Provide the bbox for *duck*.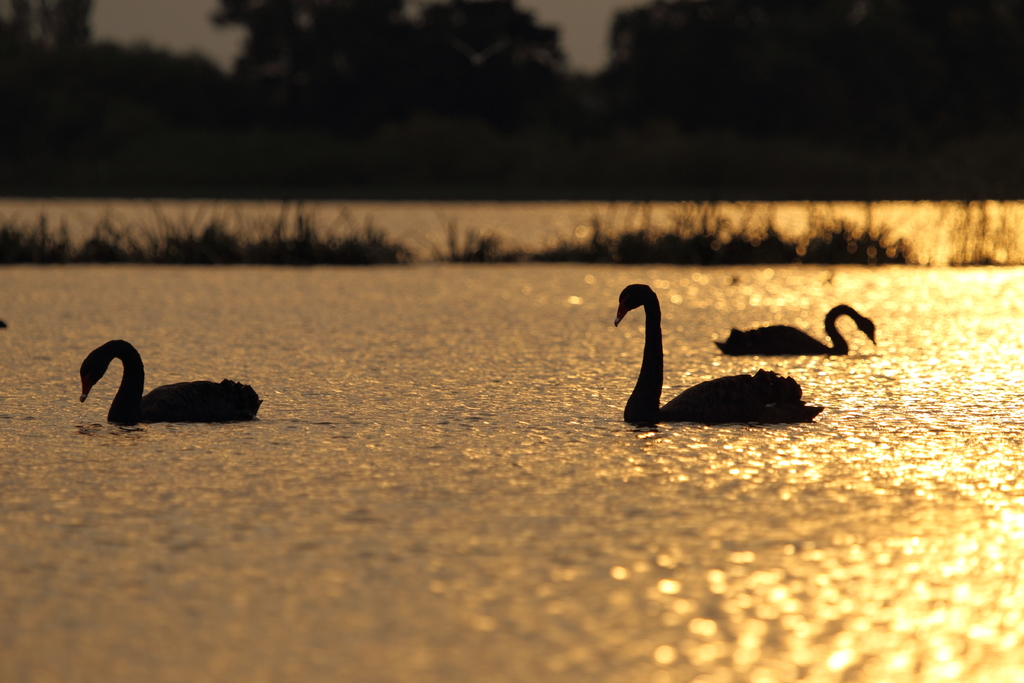
76 340 257 425.
